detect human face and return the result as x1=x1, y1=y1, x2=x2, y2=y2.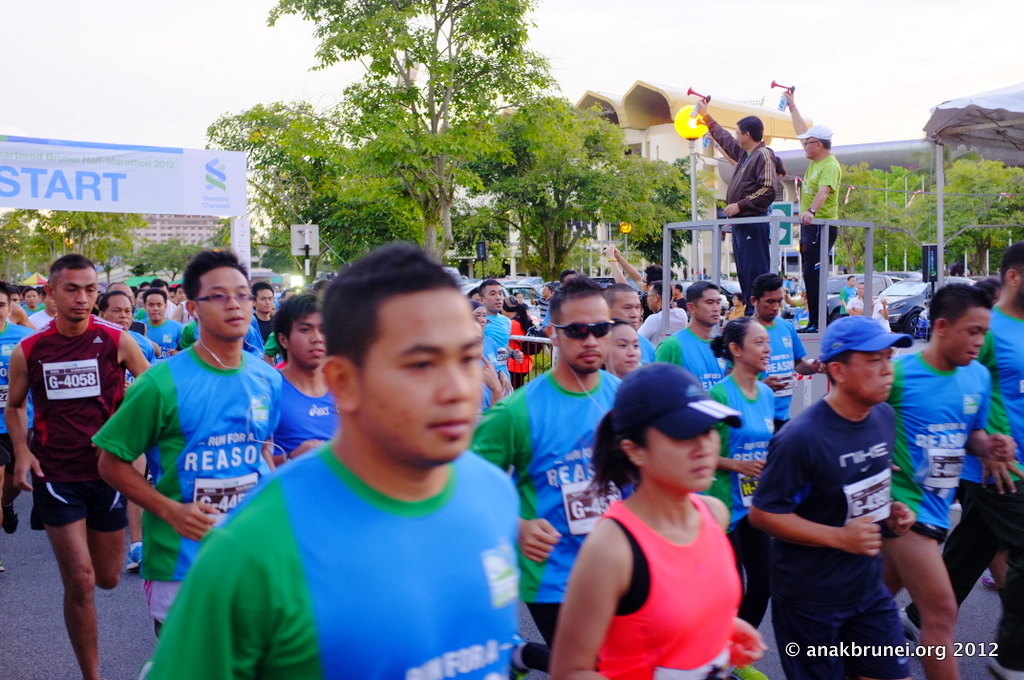
x1=200, y1=262, x2=253, y2=333.
